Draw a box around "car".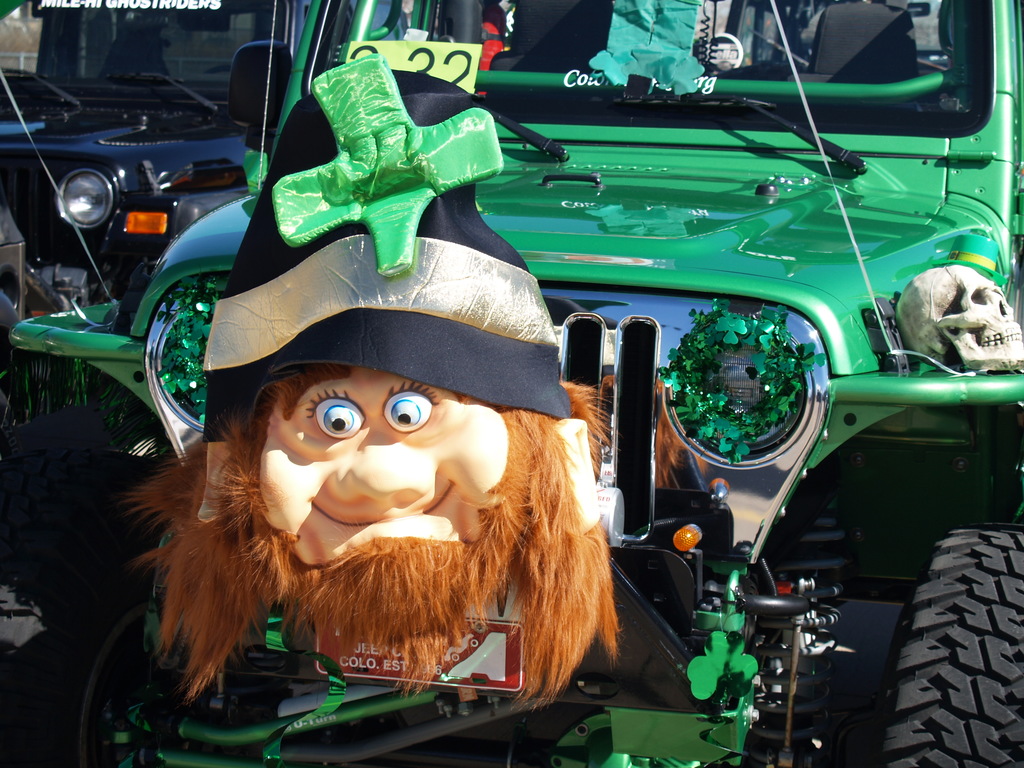
left=0, top=0, right=1023, bottom=767.
